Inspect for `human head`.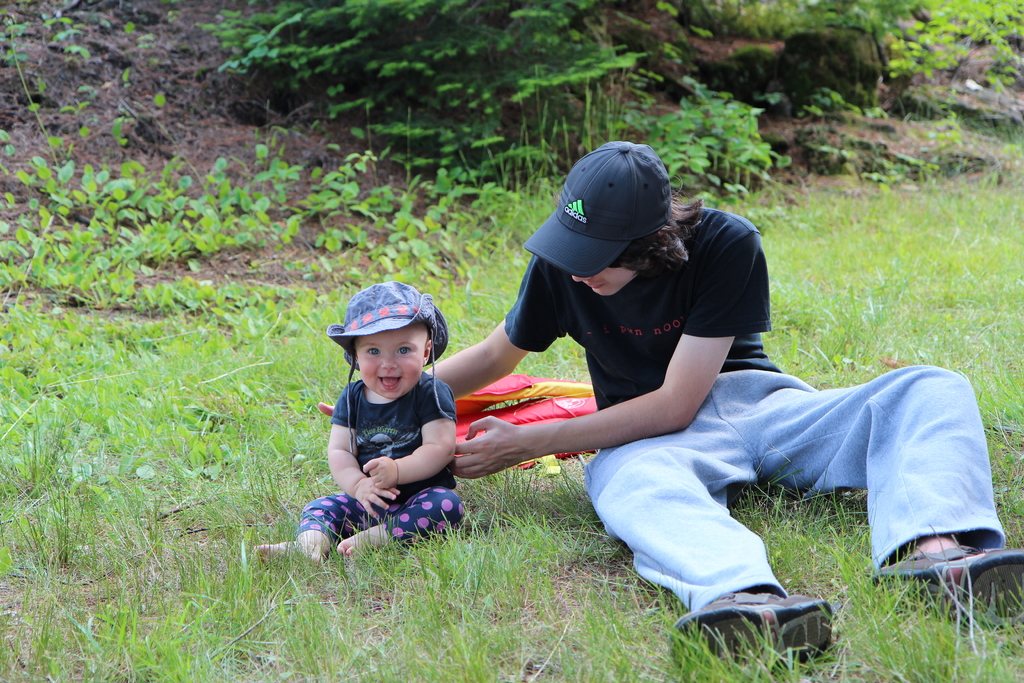
Inspection: BBox(332, 290, 431, 409).
